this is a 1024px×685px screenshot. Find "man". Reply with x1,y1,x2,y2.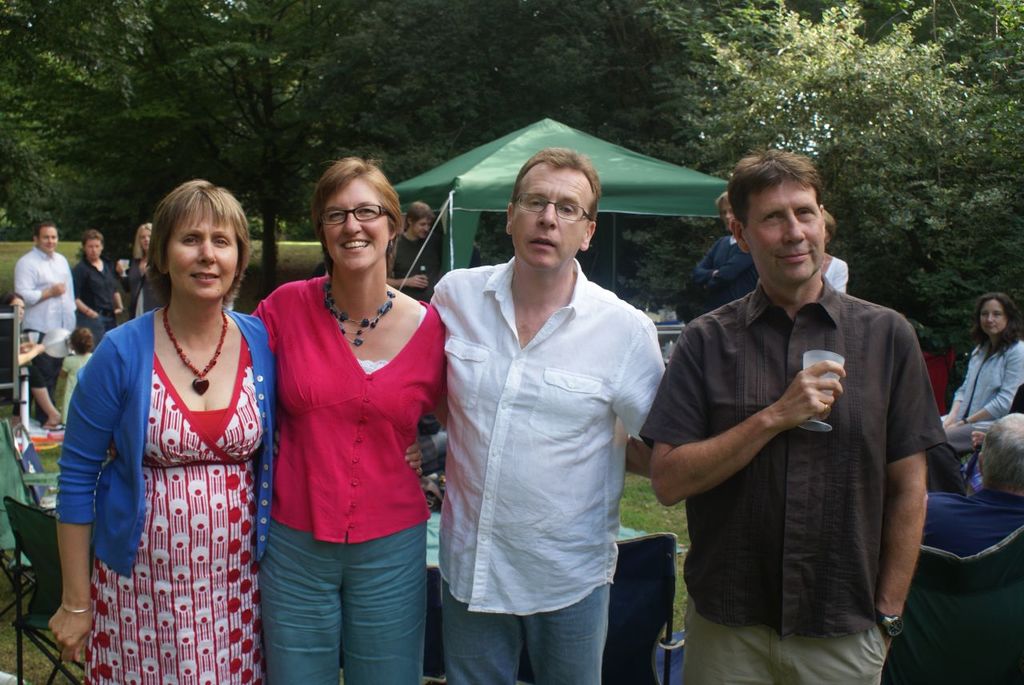
938,414,1023,557.
